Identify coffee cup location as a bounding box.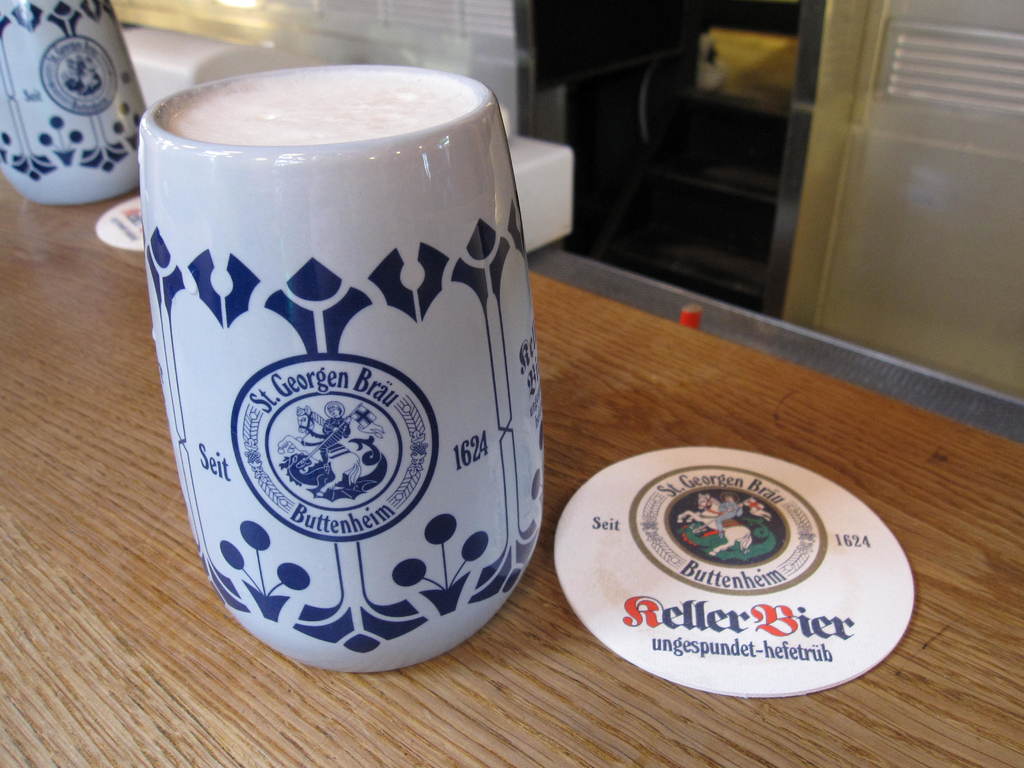
locate(0, 0, 148, 206).
